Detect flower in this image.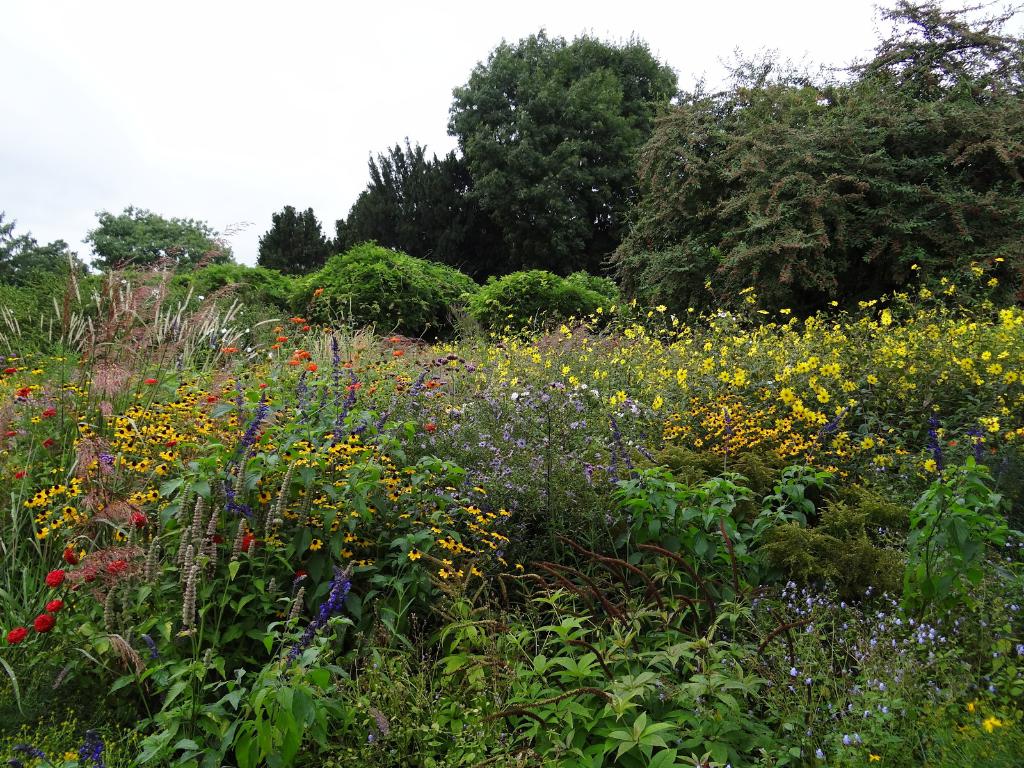
Detection: region(68, 564, 80, 573).
